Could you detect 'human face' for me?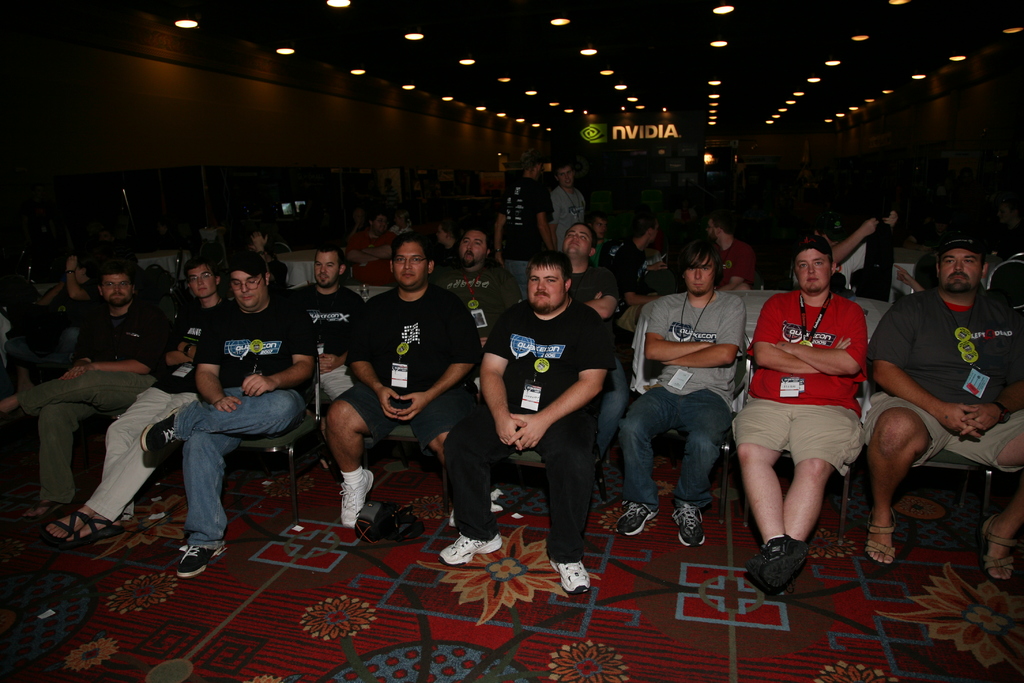
Detection result: 233/267/263/306.
